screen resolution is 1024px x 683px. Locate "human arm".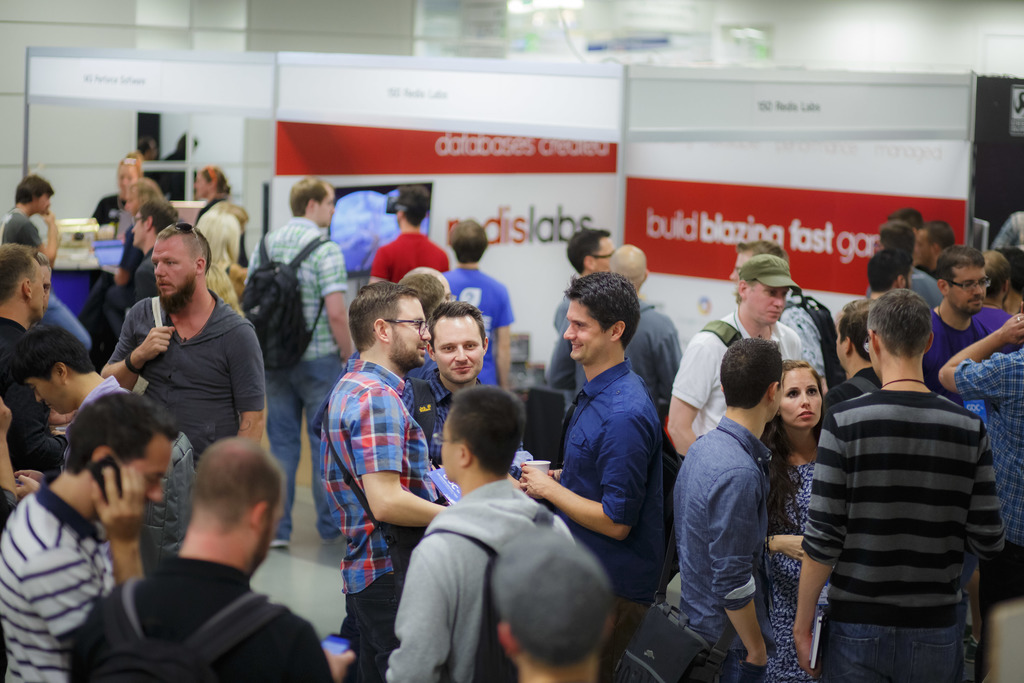
(x1=519, y1=415, x2=647, y2=539).
